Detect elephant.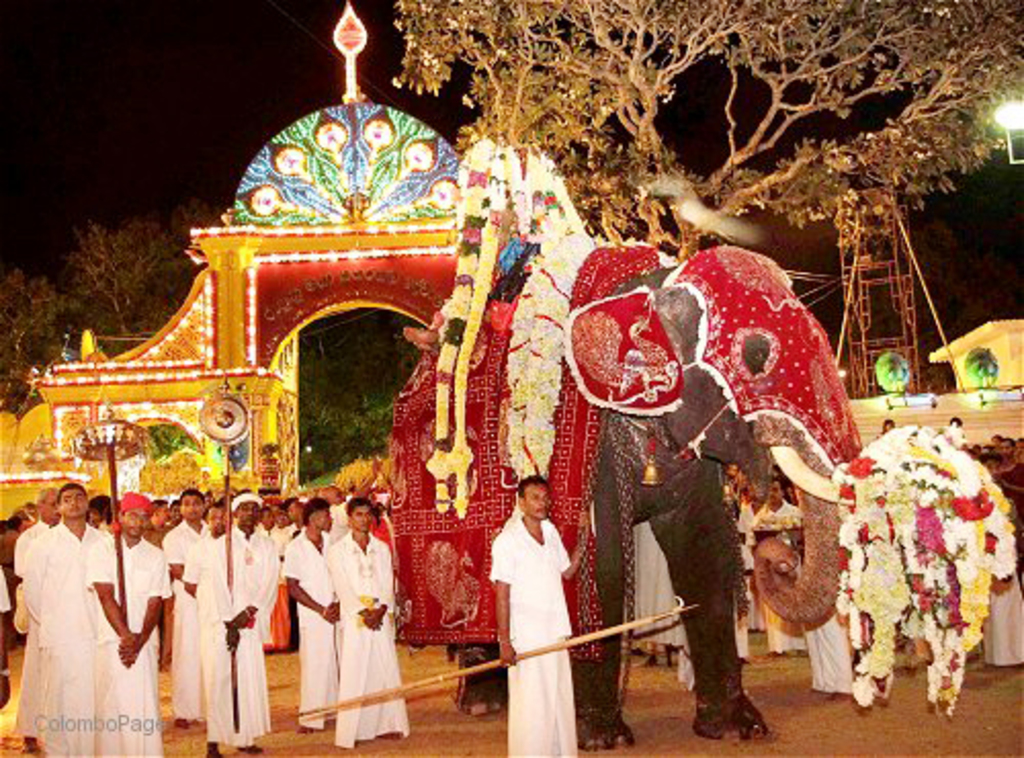
Detected at [381,244,860,756].
